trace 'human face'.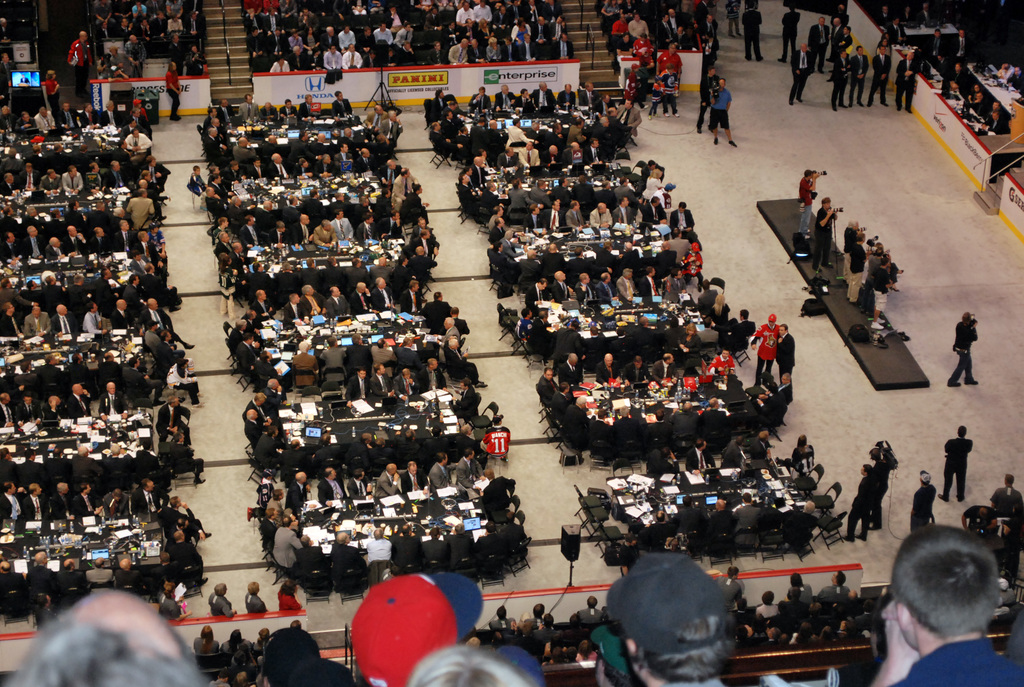
Traced to x1=269 y1=8 x2=275 y2=14.
